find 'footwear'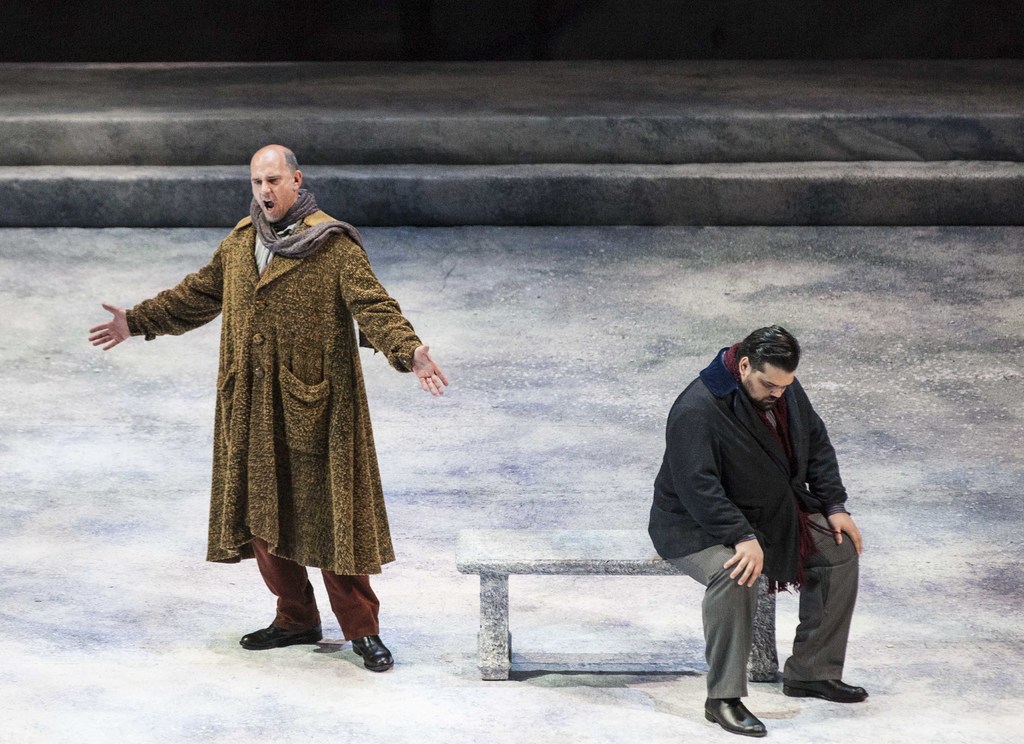
x1=243, y1=589, x2=318, y2=660
